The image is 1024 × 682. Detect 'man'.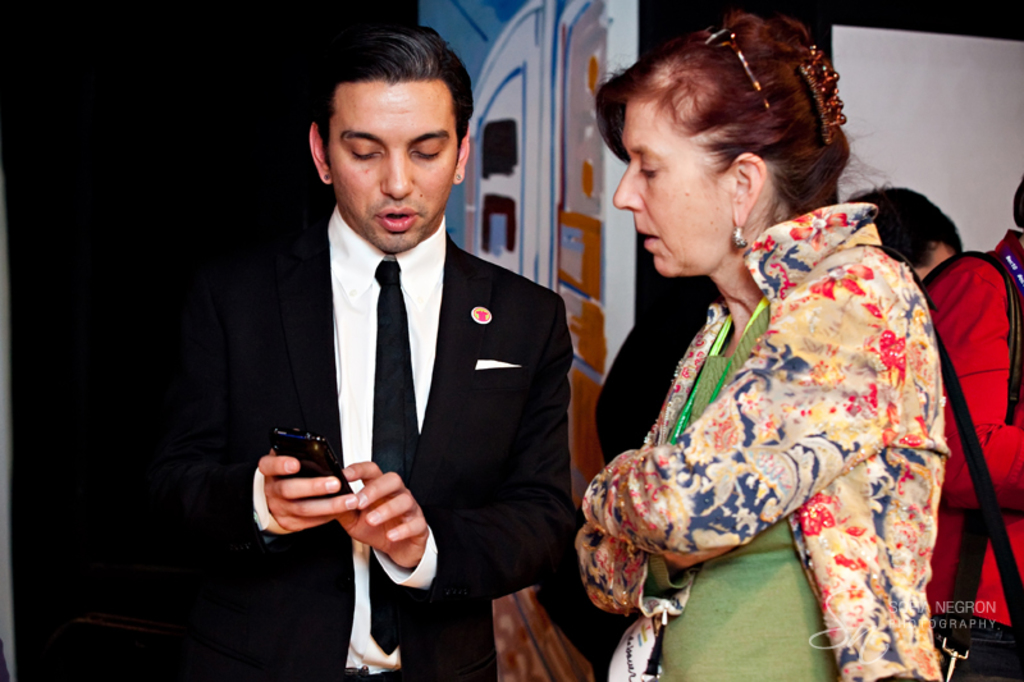
Detection: pyautogui.locateOnScreen(164, 27, 580, 658).
